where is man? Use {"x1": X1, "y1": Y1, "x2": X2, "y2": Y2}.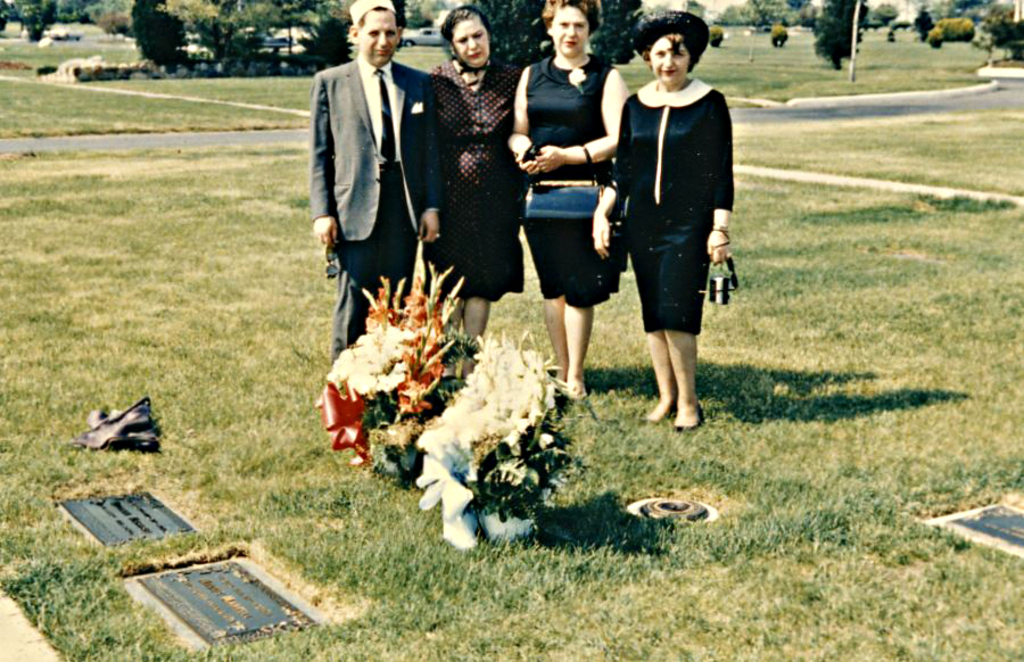
{"x1": 302, "y1": 7, "x2": 448, "y2": 326}.
